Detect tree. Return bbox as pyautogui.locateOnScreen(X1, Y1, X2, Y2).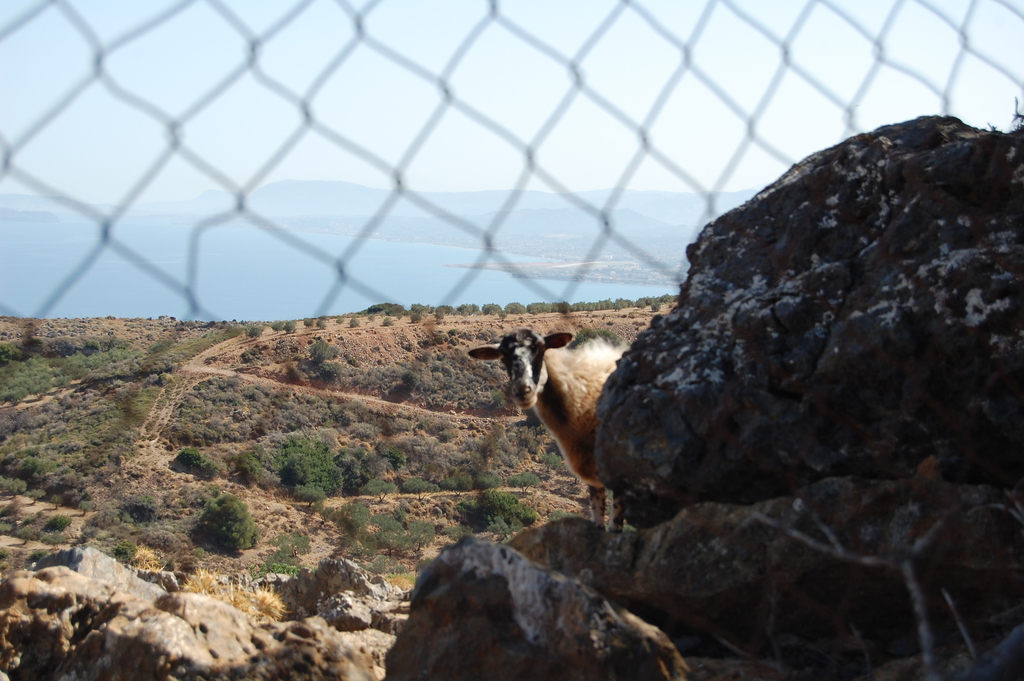
pyautogui.locateOnScreen(436, 306, 446, 315).
